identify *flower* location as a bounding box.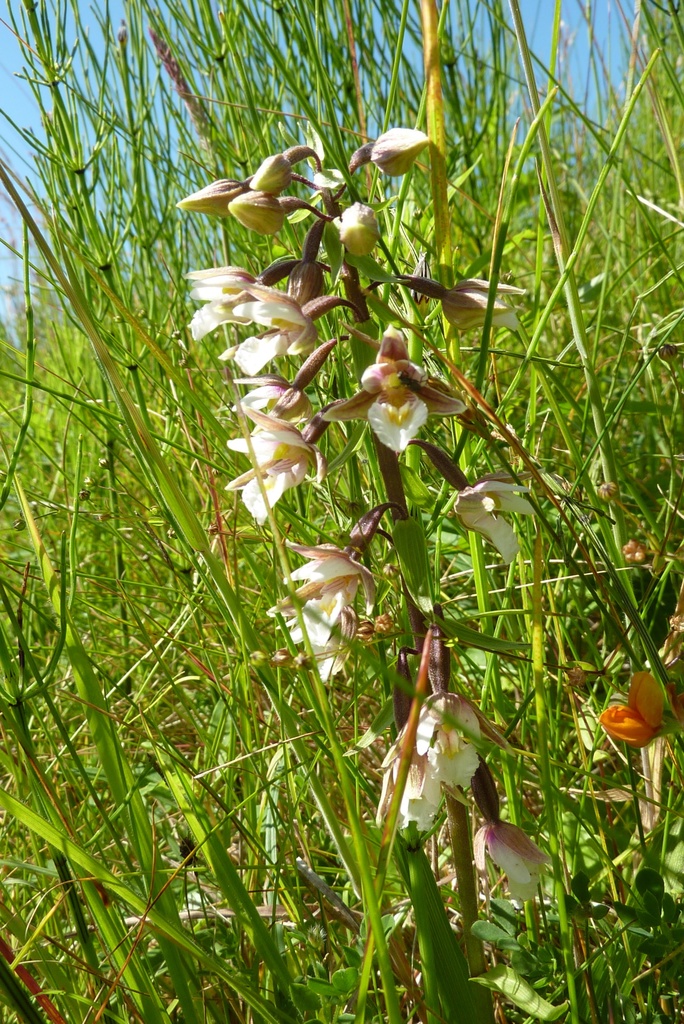
bbox=[469, 800, 553, 900].
